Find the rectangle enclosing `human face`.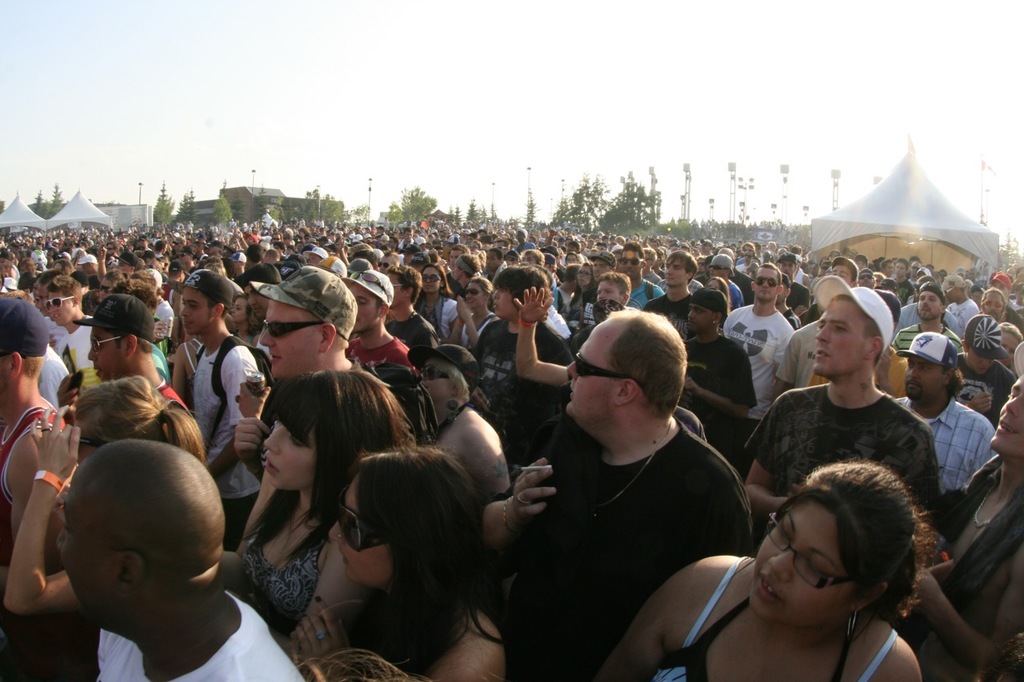
<region>662, 257, 687, 286</region>.
